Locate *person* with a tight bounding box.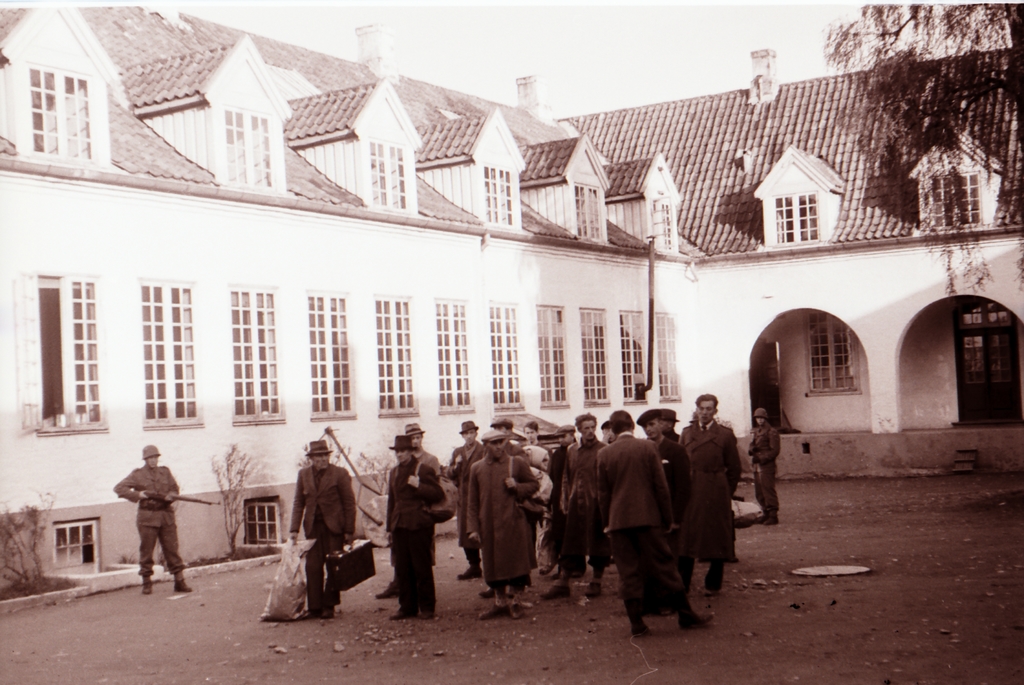
crop(749, 407, 778, 528).
